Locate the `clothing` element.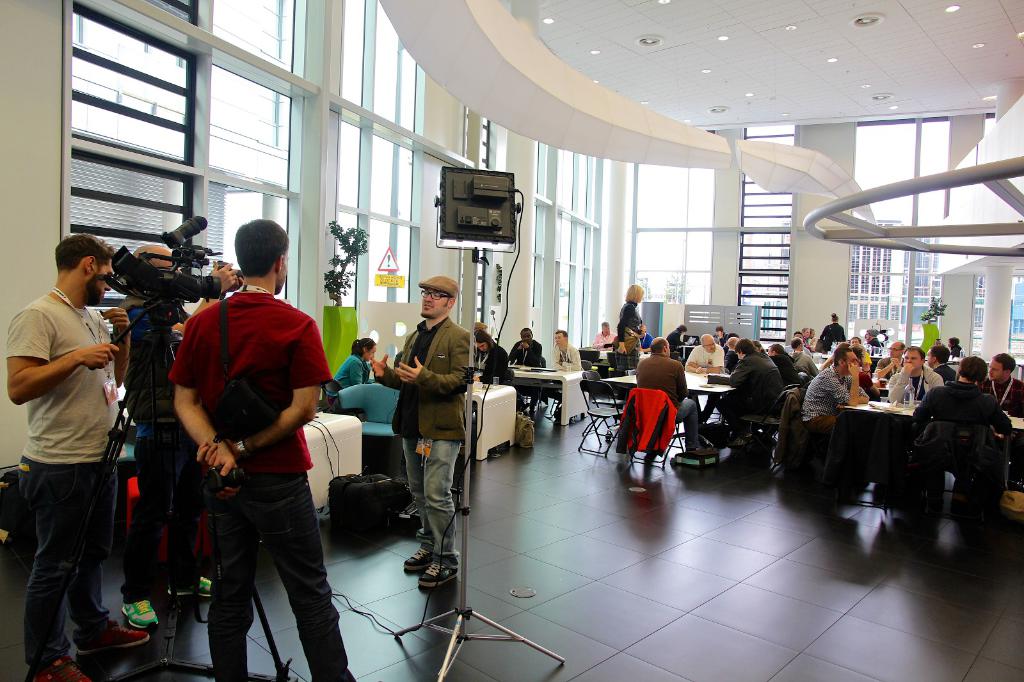
Element bbox: 516, 342, 545, 372.
